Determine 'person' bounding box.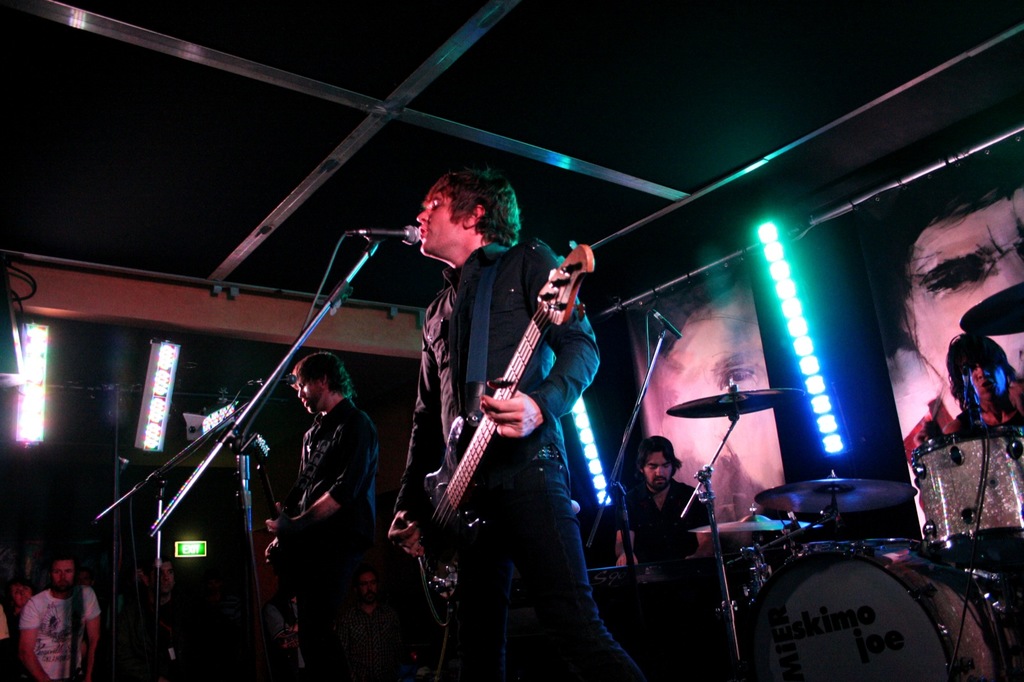
Determined: <bbox>618, 435, 721, 569</bbox>.
